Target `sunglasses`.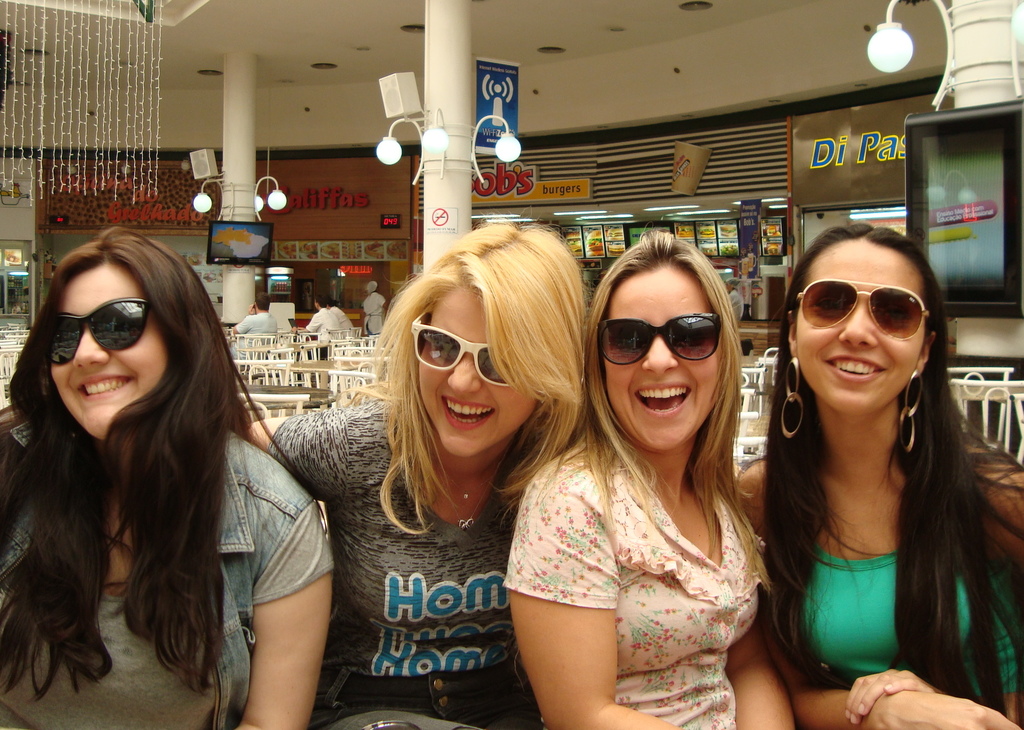
Target region: [left=598, top=311, right=722, bottom=366].
